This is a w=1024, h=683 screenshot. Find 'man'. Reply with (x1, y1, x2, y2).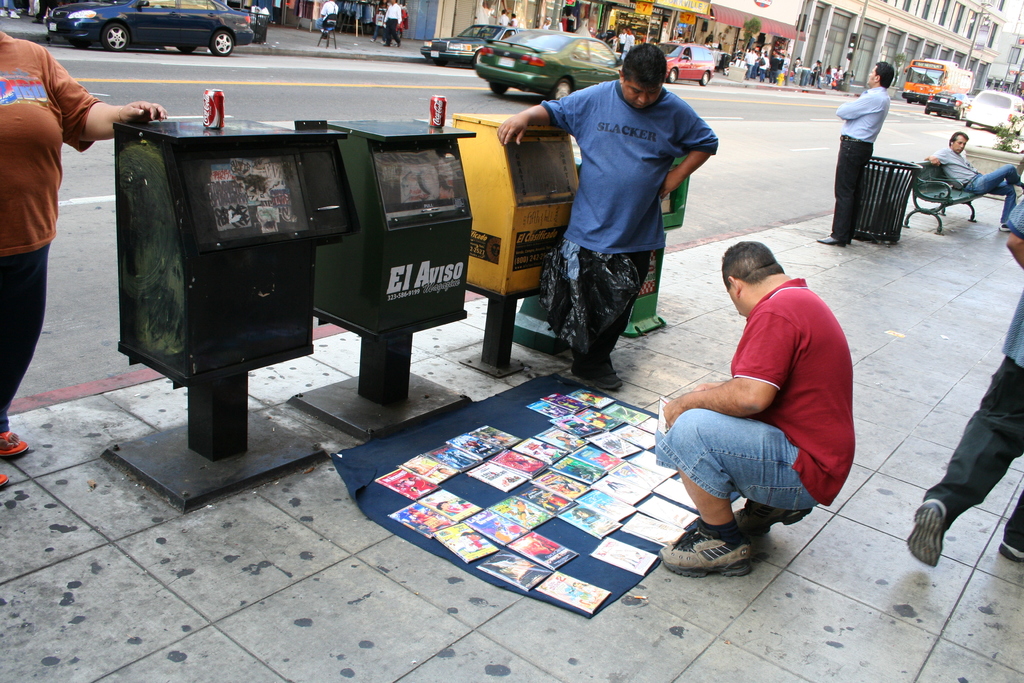
(381, 1, 402, 49).
